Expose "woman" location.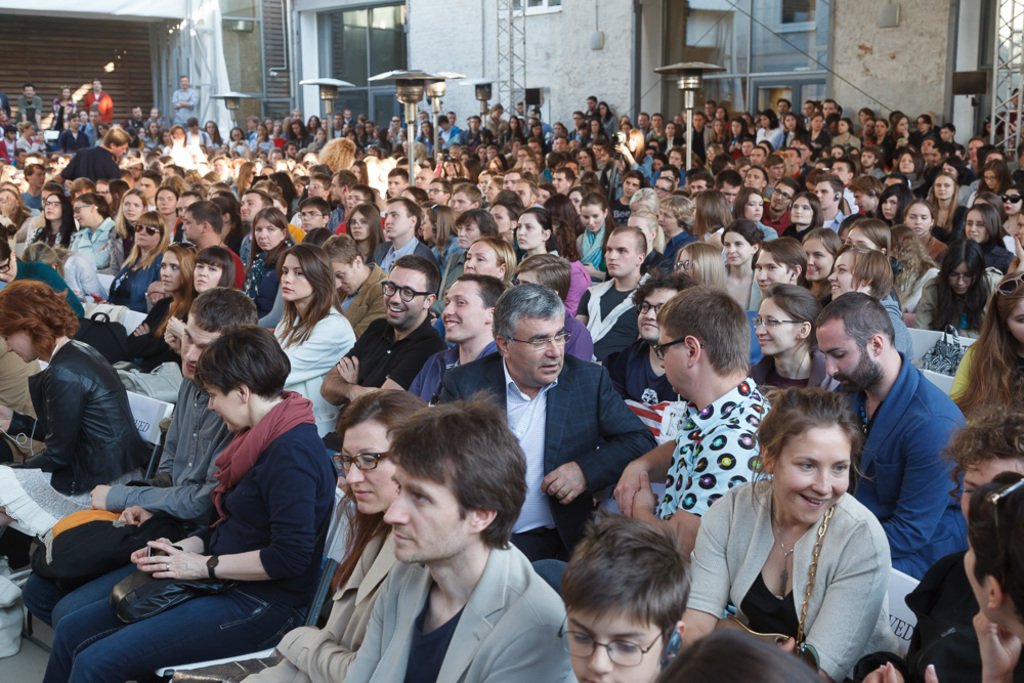
Exposed at Rect(735, 158, 757, 175).
